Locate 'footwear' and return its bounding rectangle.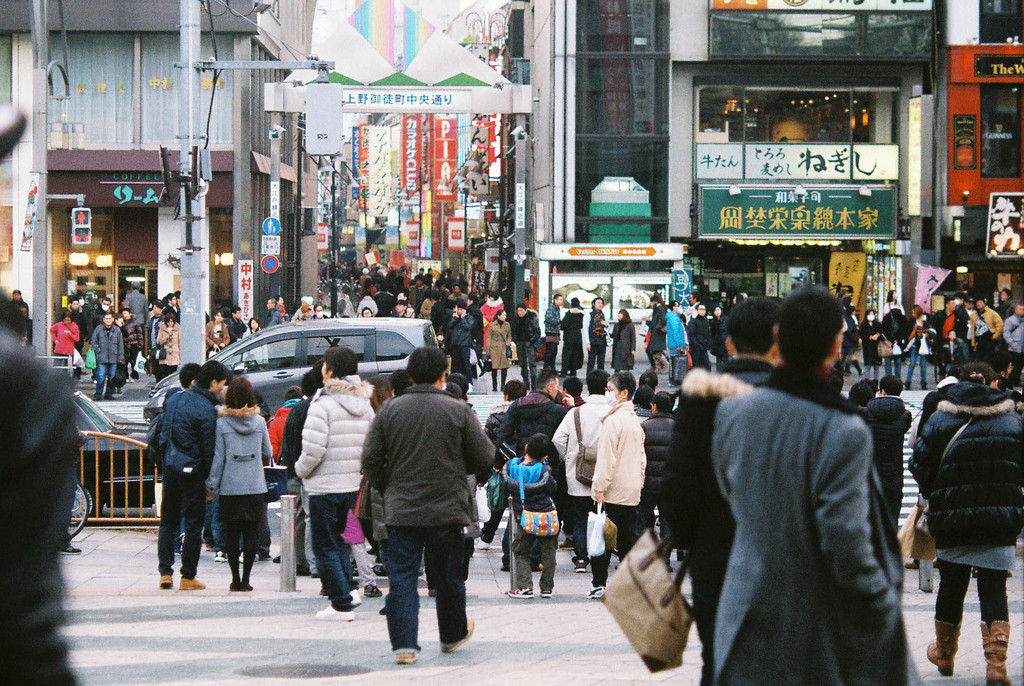
[512,580,534,596].
